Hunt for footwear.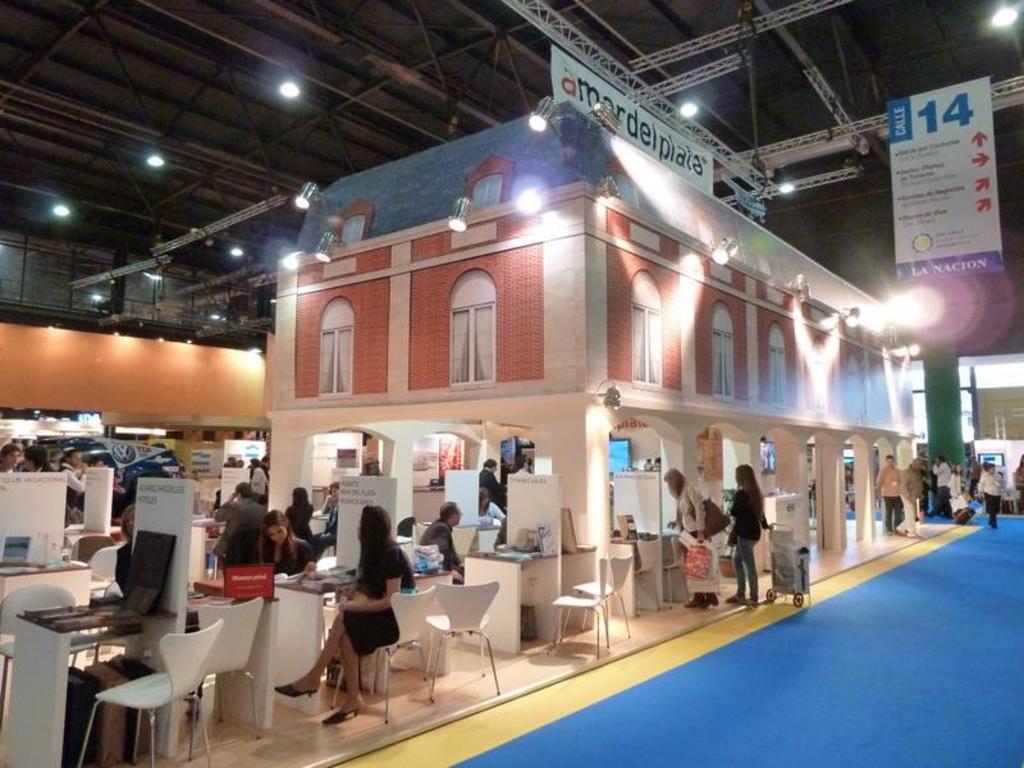
Hunted down at rect(271, 684, 316, 699).
